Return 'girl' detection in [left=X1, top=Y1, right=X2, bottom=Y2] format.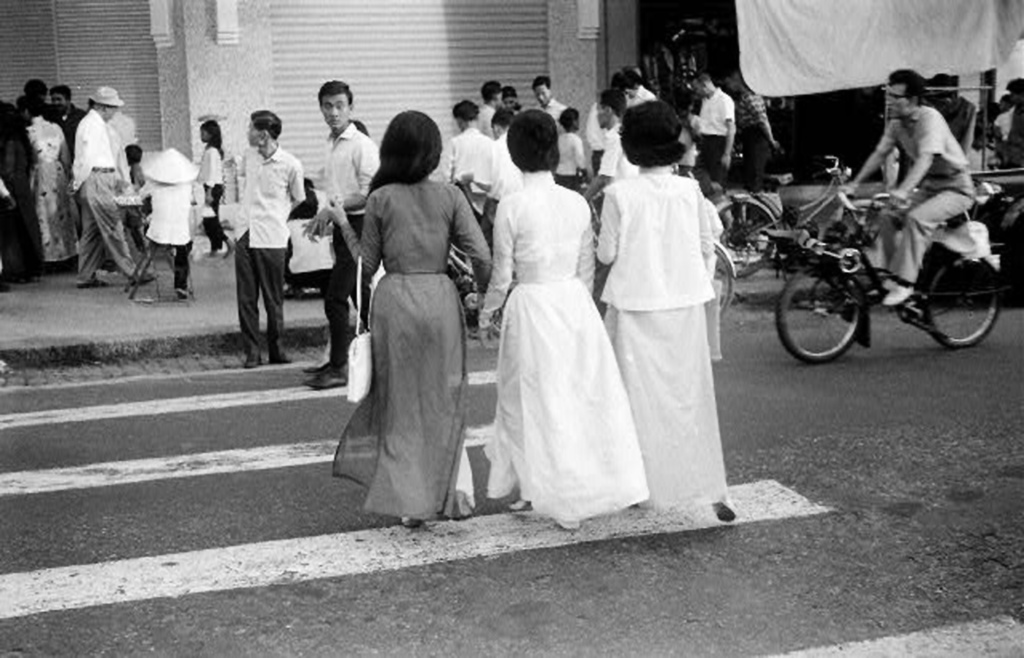
[left=197, top=121, right=234, bottom=262].
